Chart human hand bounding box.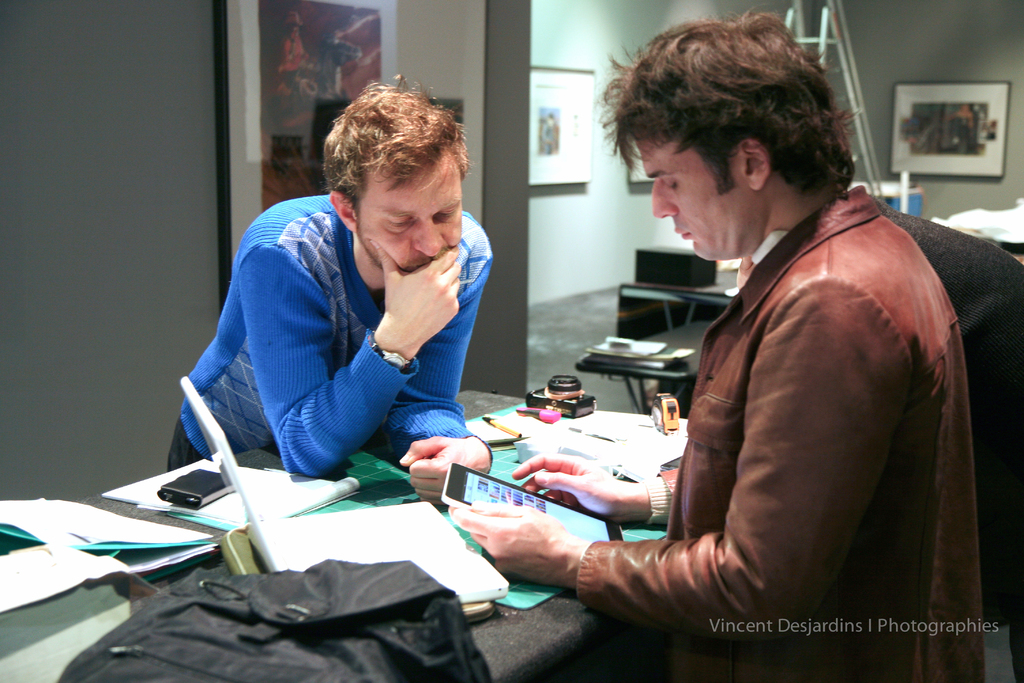
Charted: [left=511, top=452, right=629, bottom=523].
